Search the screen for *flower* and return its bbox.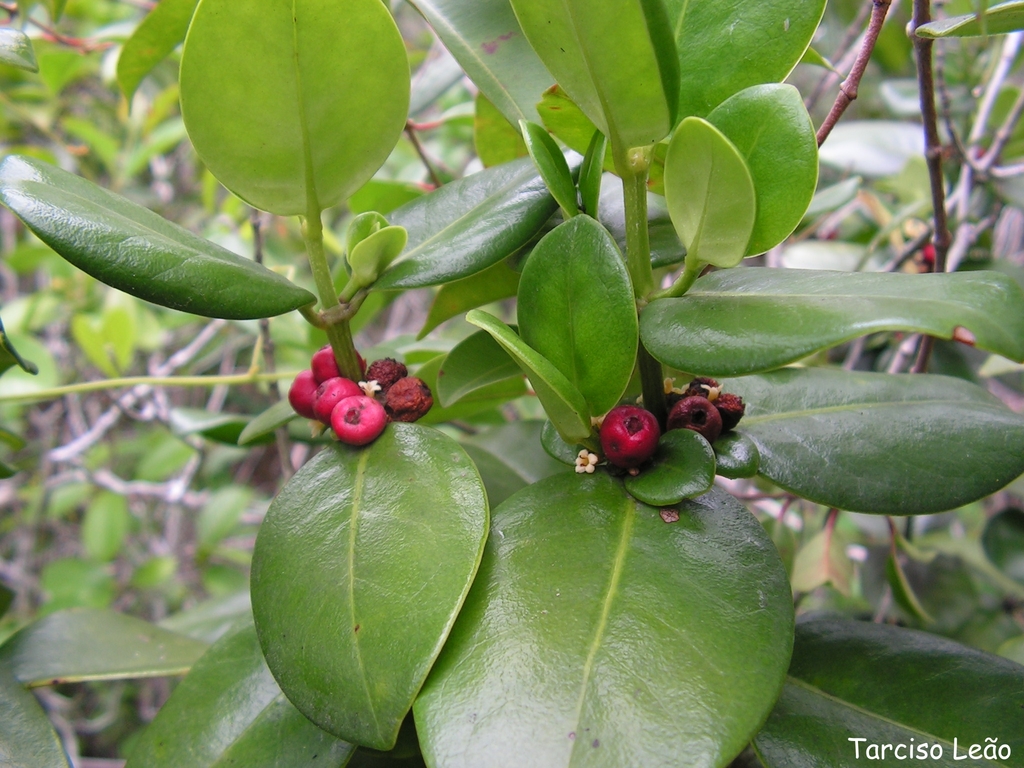
Found: [x1=357, y1=376, x2=380, y2=400].
